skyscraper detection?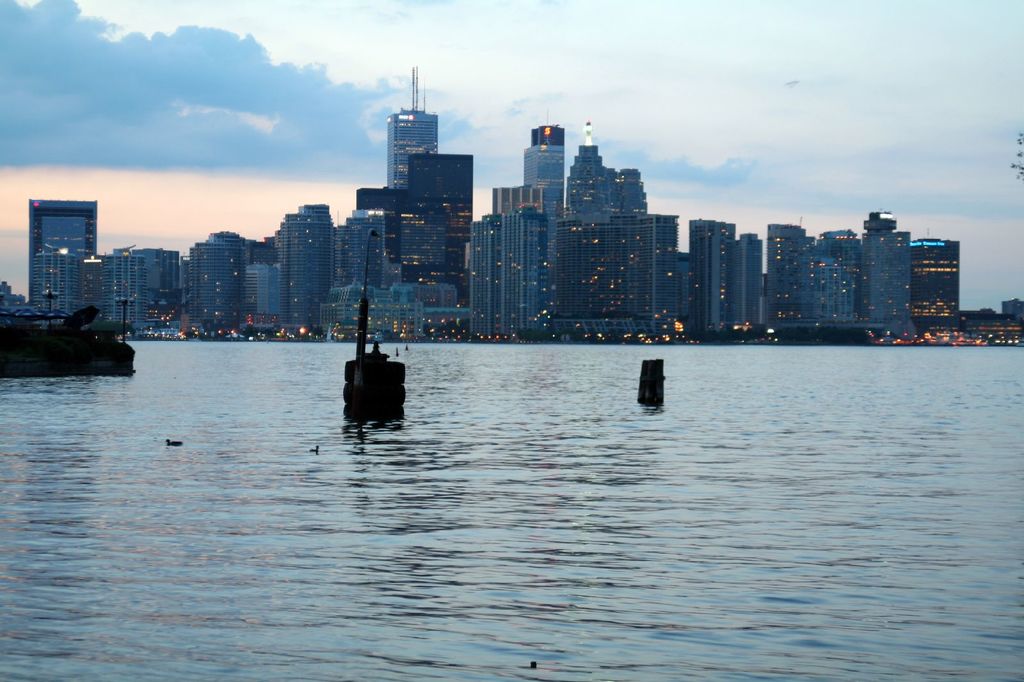
27,189,116,329
